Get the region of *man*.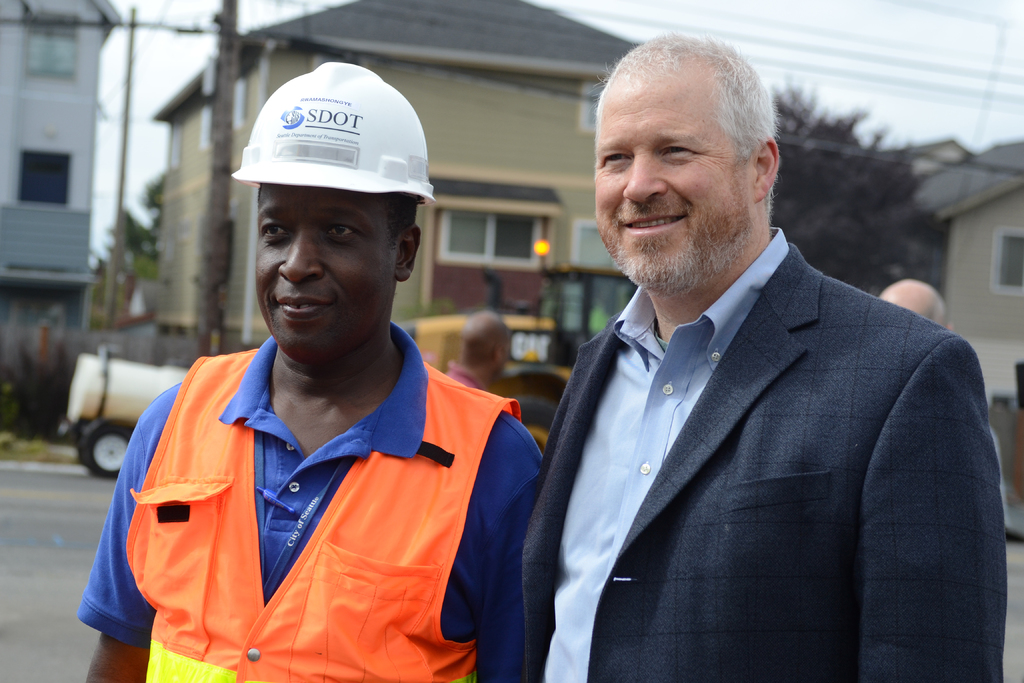
{"x1": 86, "y1": 67, "x2": 547, "y2": 682}.
